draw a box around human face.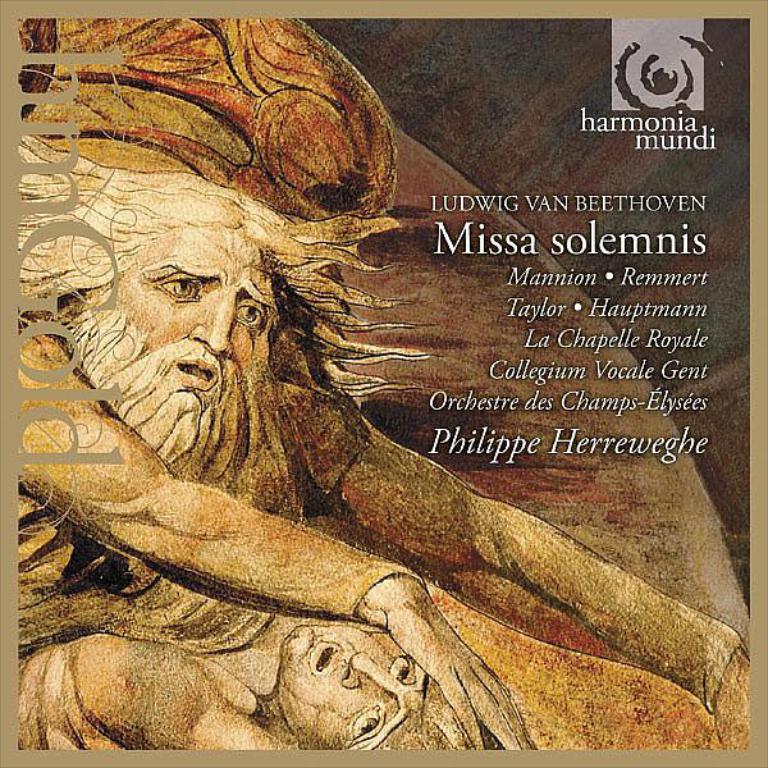
<box>116,229,279,390</box>.
